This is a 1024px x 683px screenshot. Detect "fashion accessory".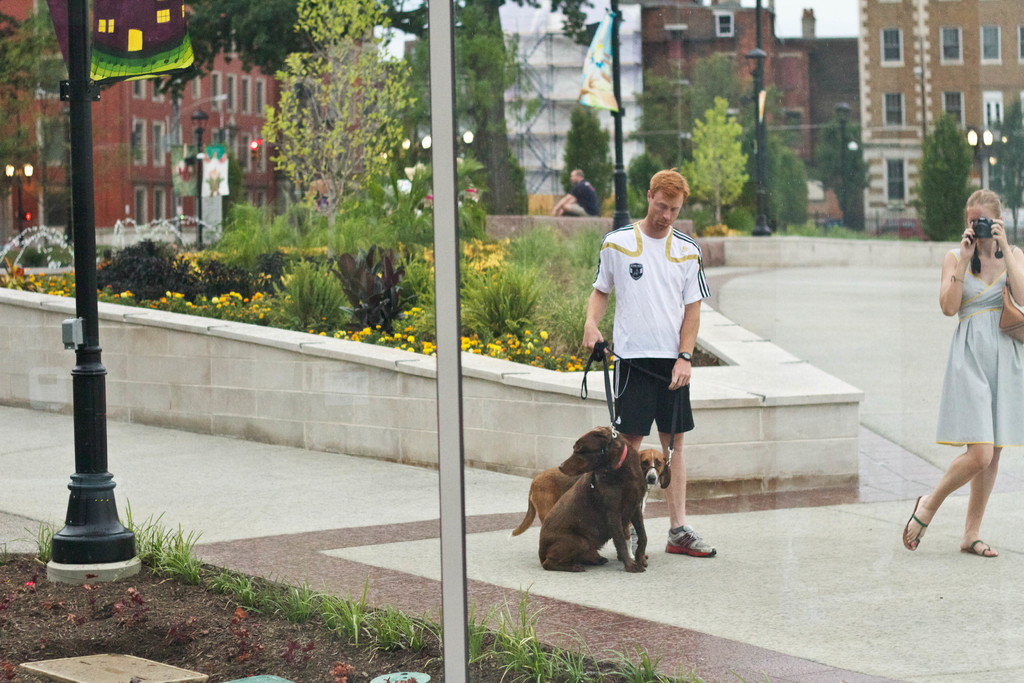
<box>996,276,1023,347</box>.
